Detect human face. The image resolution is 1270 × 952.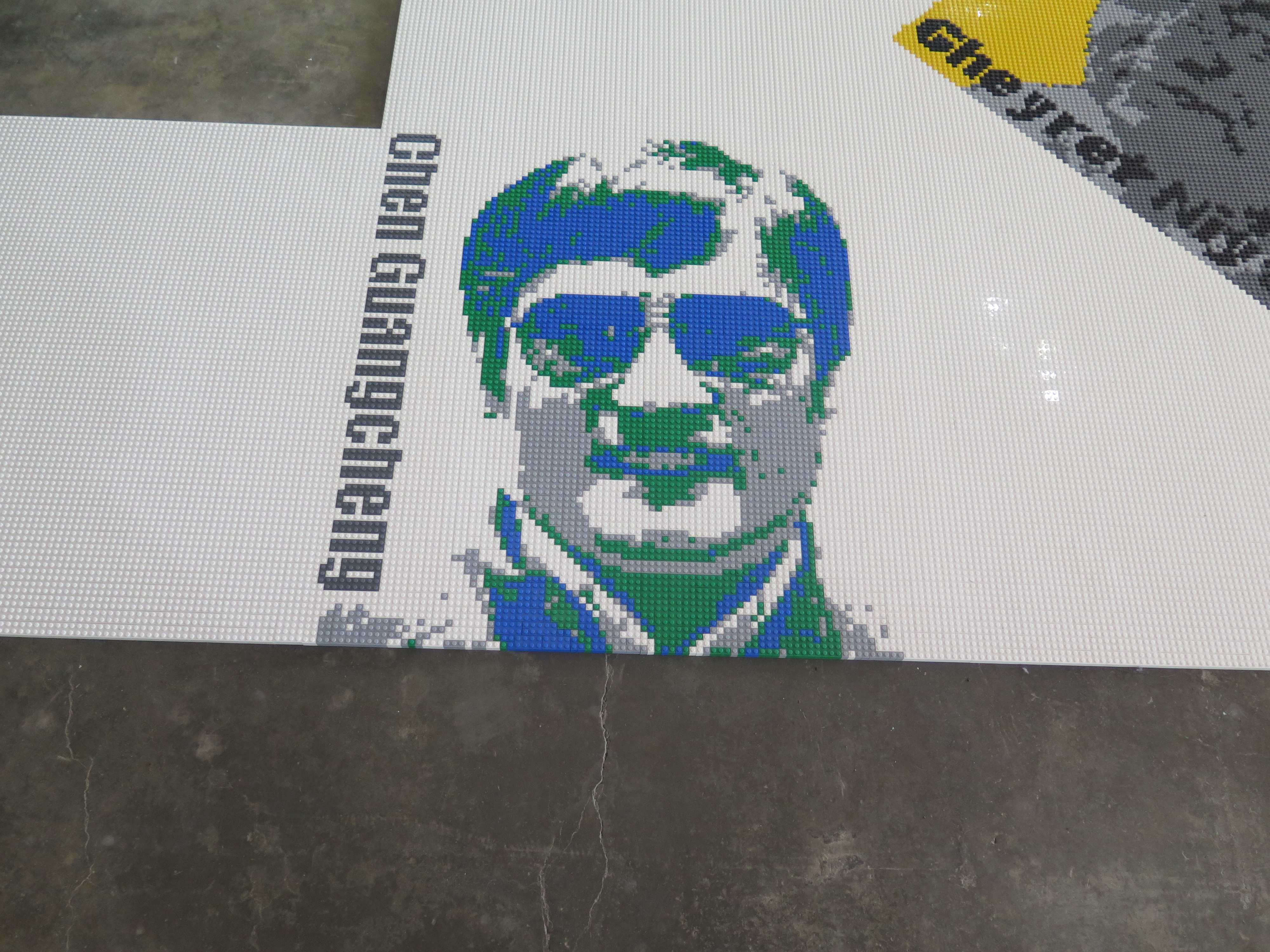
detection(159, 81, 259, 176).
